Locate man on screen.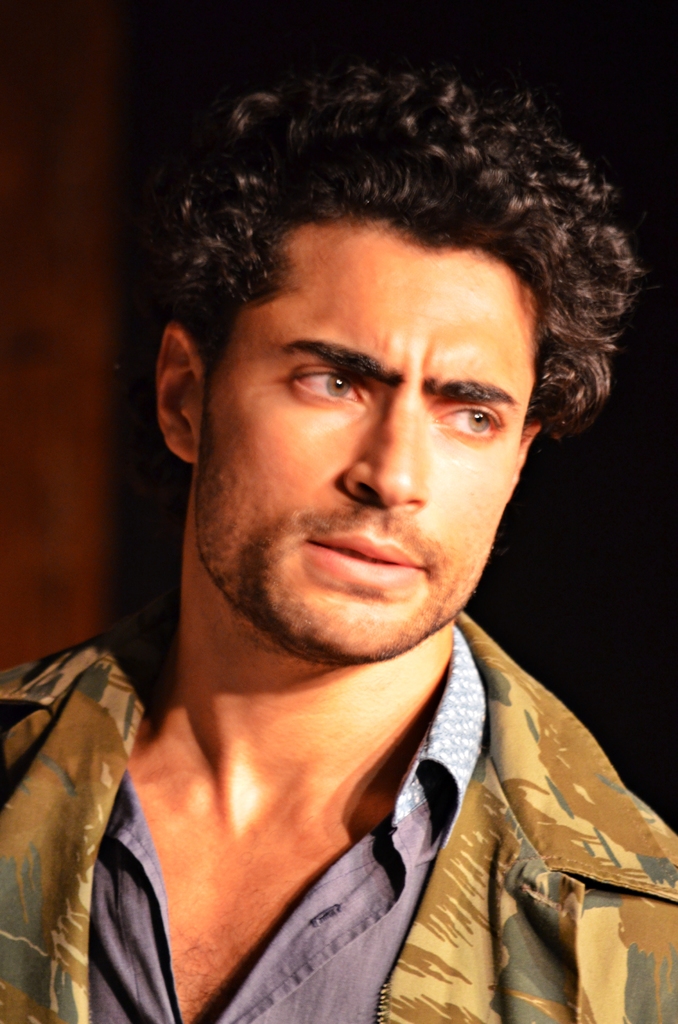
On screen at <region>20, 84, 677, 1002</region>.
